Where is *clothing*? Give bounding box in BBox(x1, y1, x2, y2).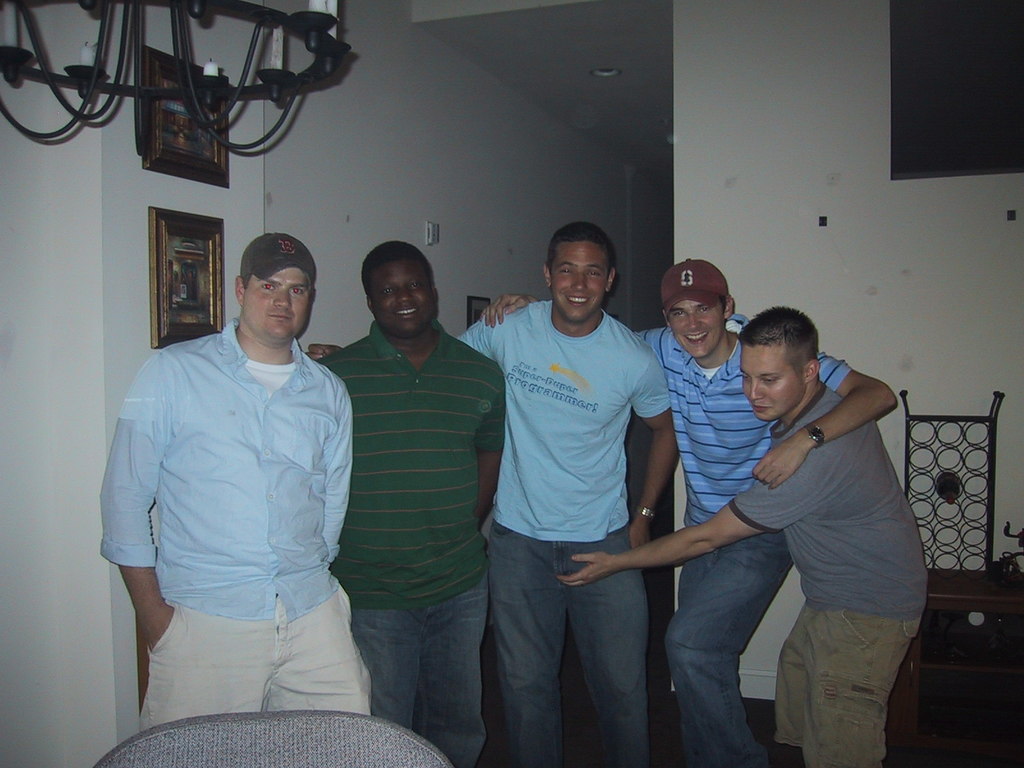
BBox(630, 311, 852, 767).
